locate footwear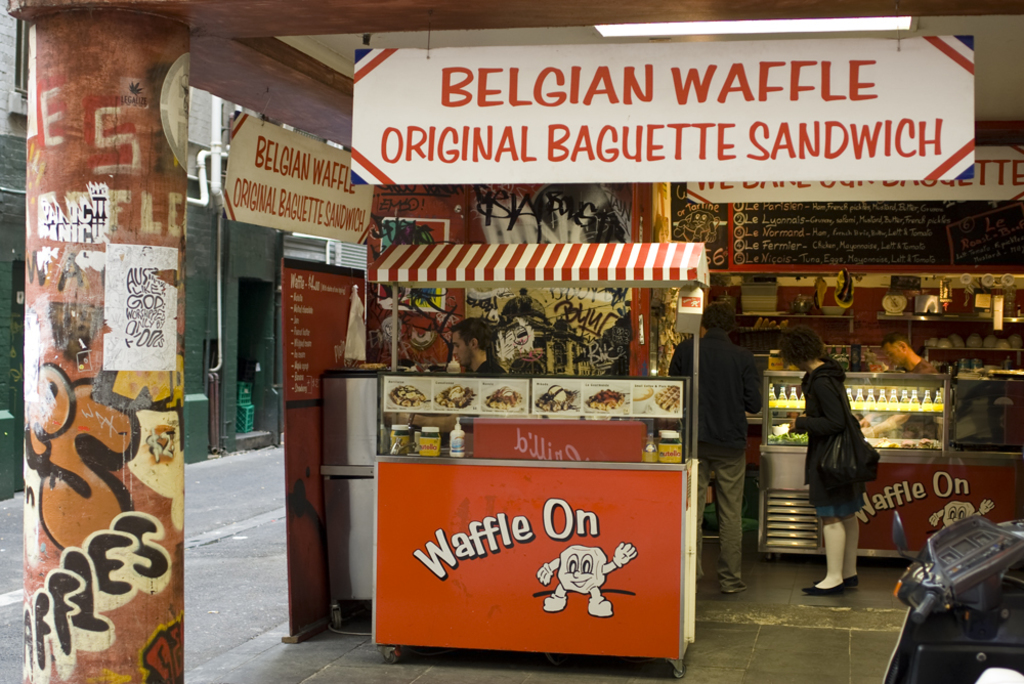
crop(722, 583, 746, 595)
